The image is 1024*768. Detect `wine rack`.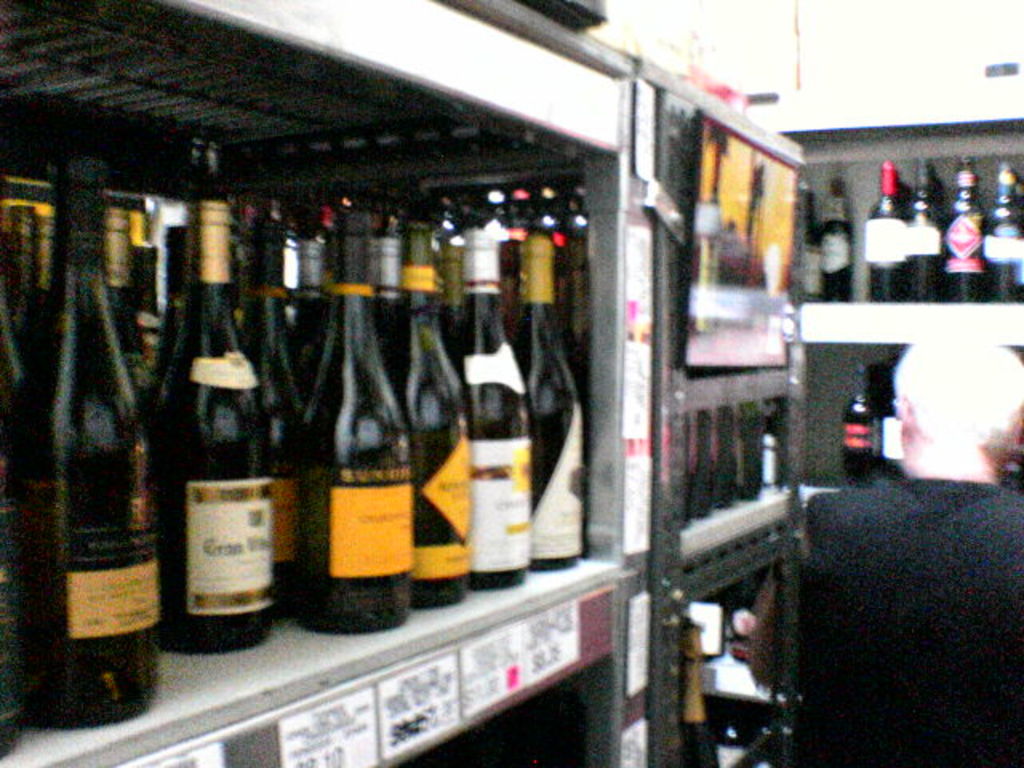
Detection: bbox(0, 0, 1022, 766).
